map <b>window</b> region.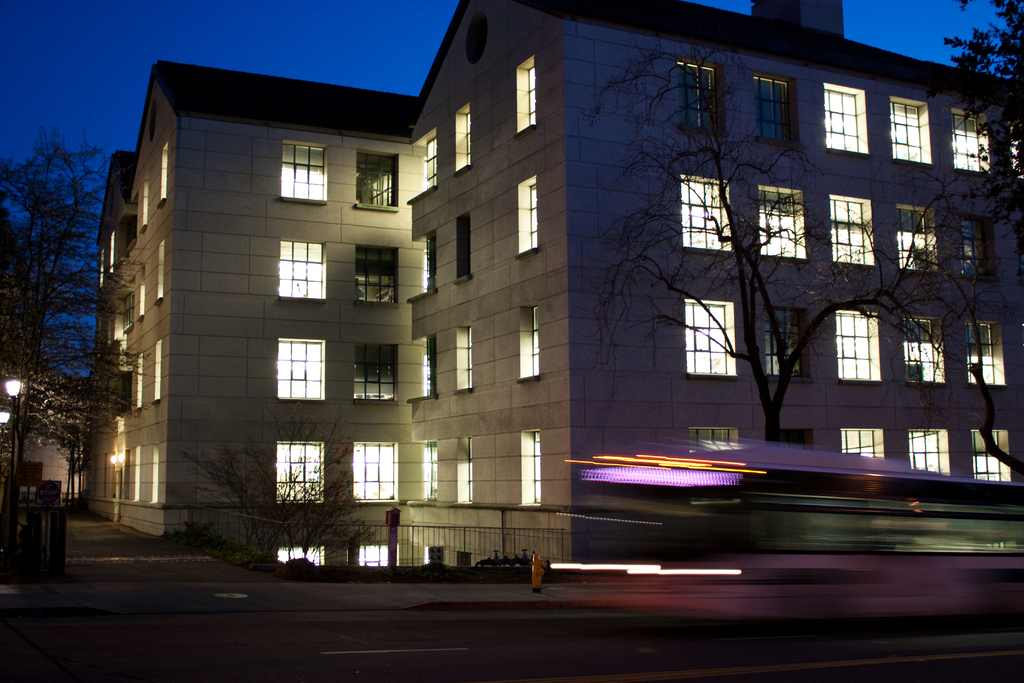
Mapped to crop(898, 205, 934, 272).
